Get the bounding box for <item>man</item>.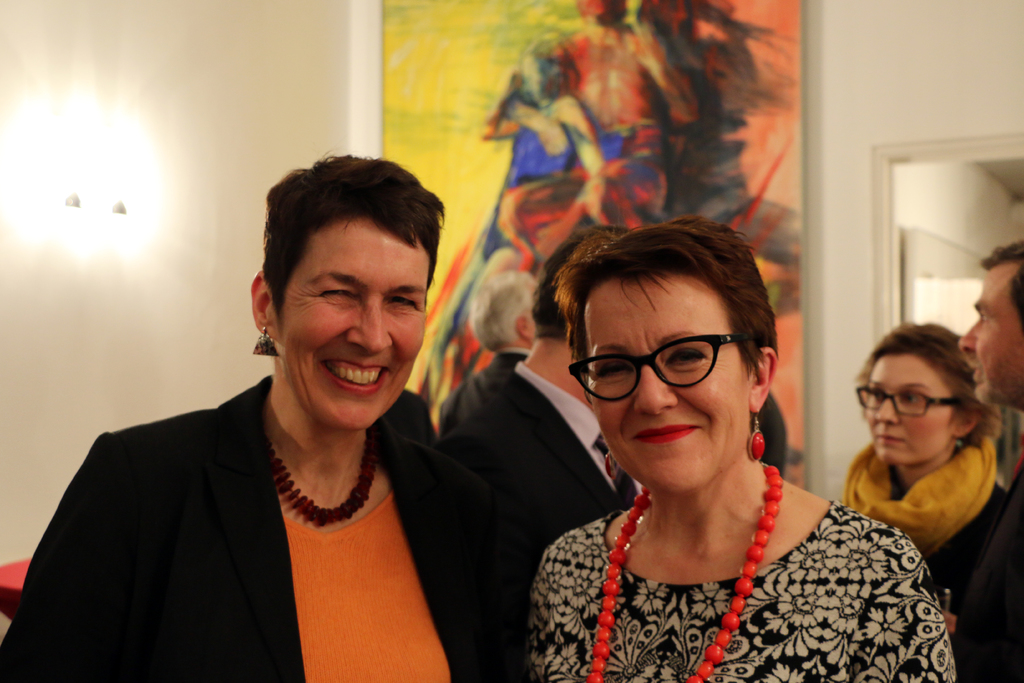
box(431, 222, 642, 521).
